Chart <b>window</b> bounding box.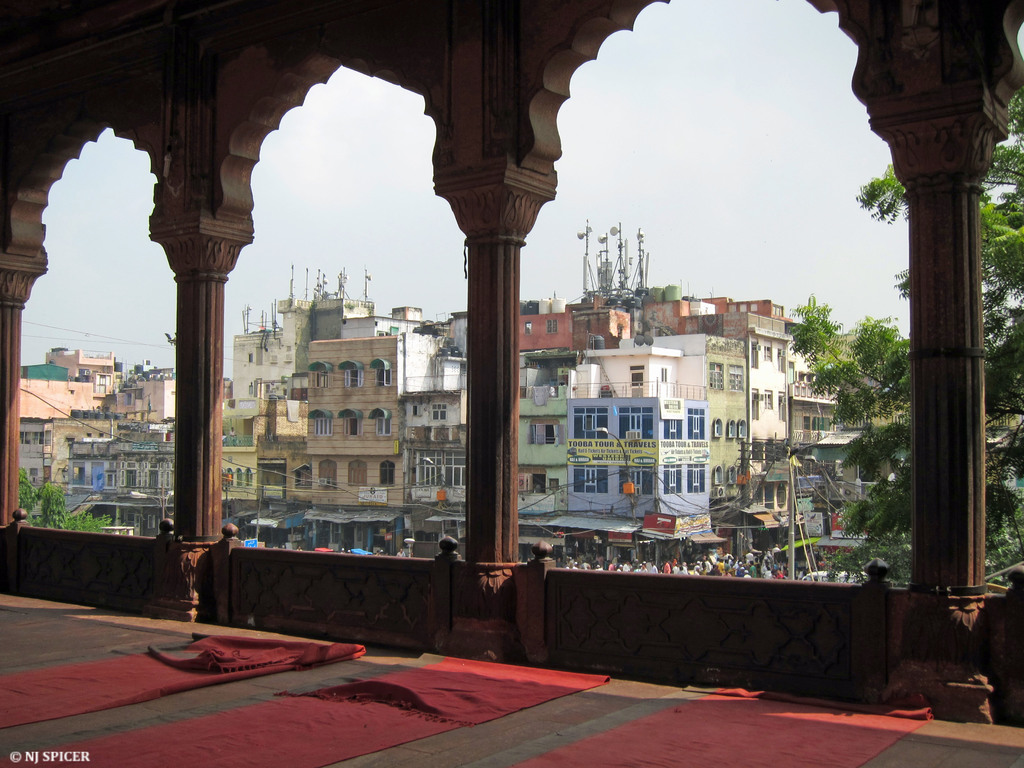
Charted: bbox=(381, 462, 392, 487).
